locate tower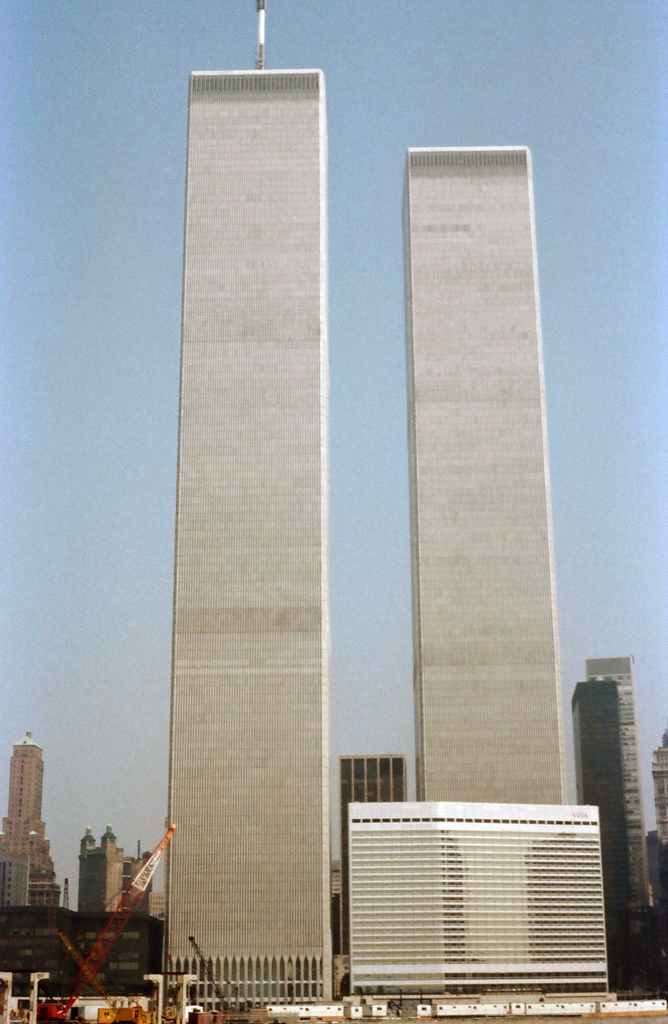
<box>77,820,154,920</box>
